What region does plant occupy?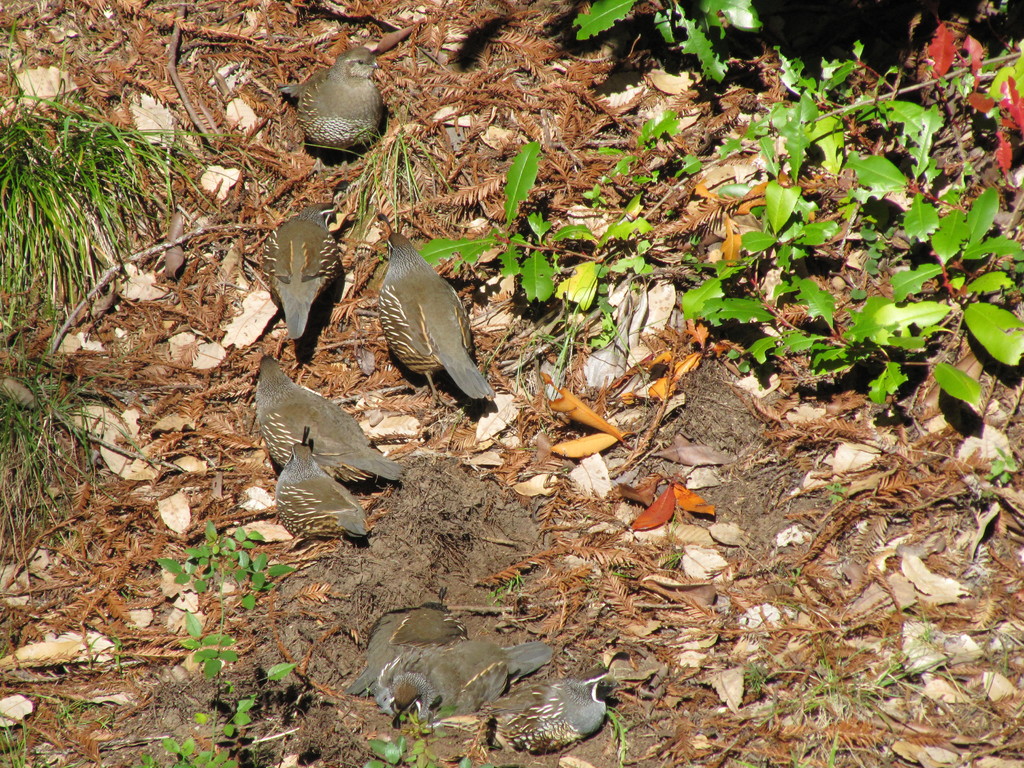
Rect(79, 632, 132, 673).
